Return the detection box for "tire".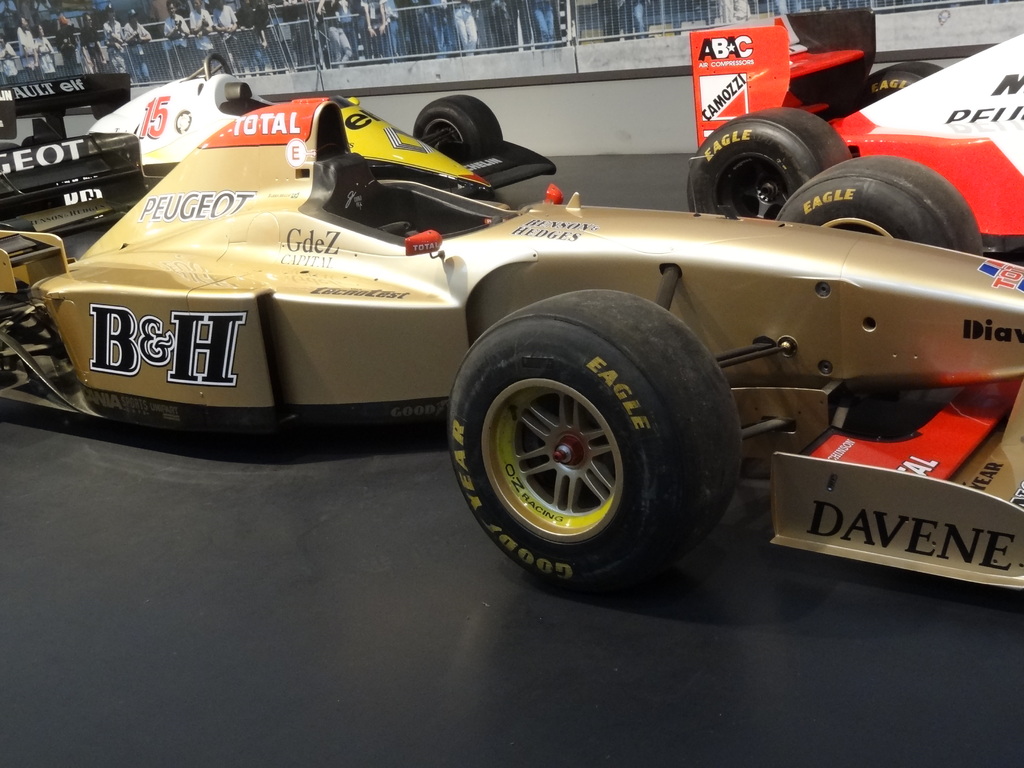
rect(412, 95, 501, 152).
